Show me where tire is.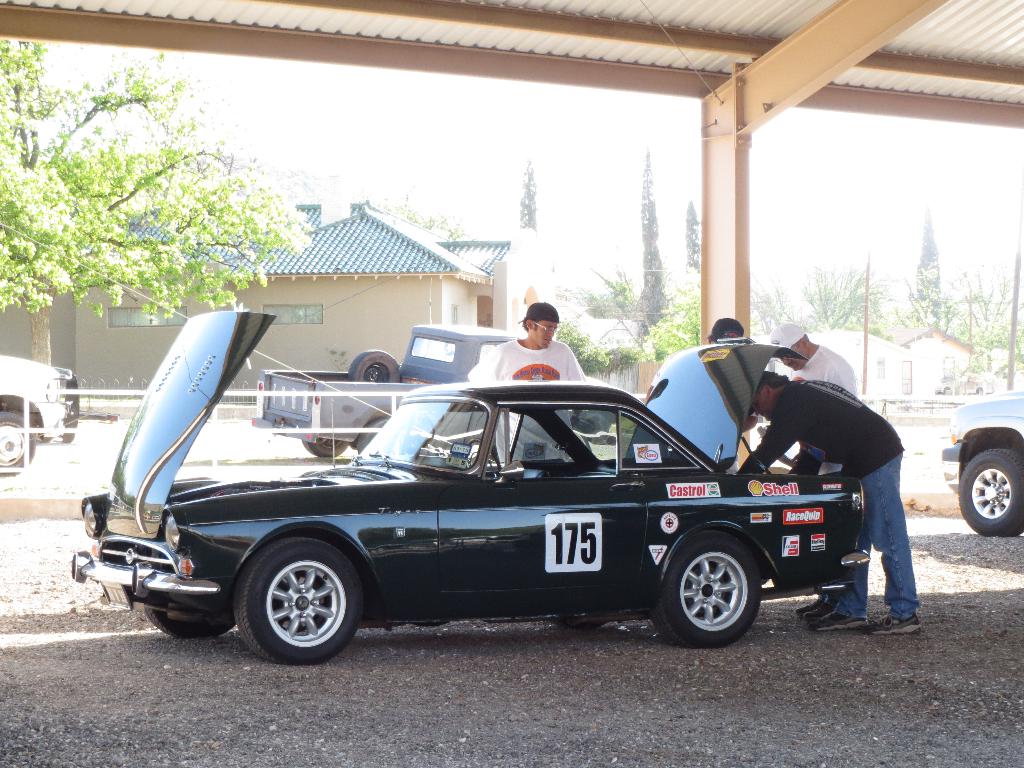
tire is at (346, 353, 403, 381).
